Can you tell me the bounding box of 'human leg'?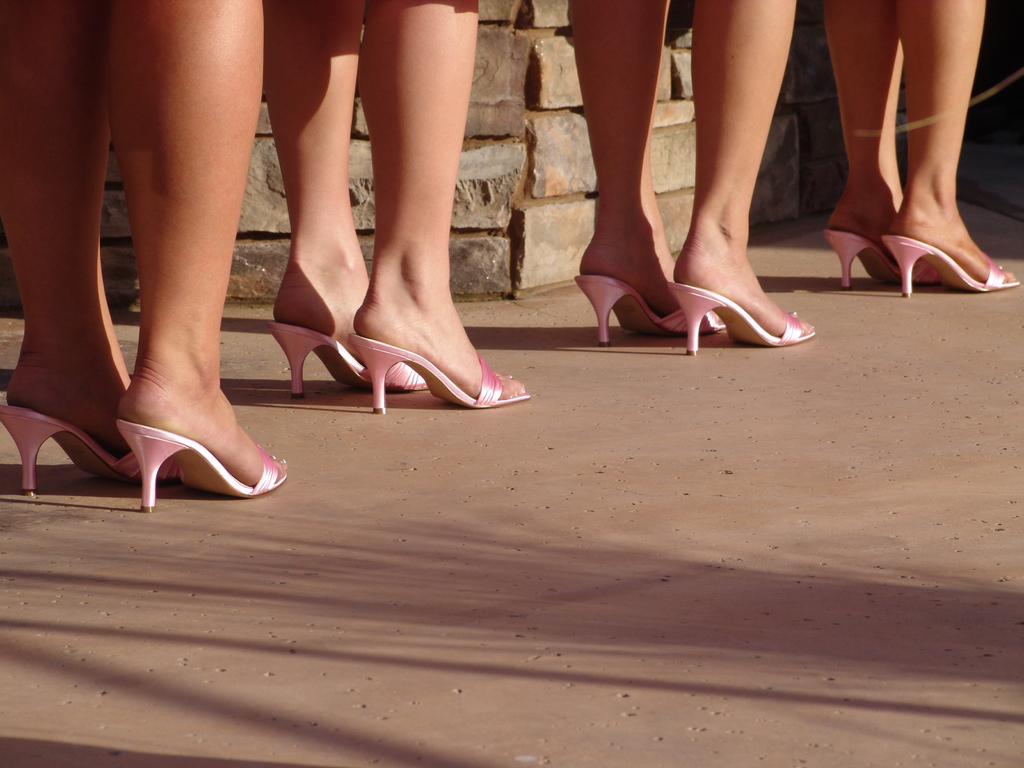
Rect(891, 0, 1011, 291).
